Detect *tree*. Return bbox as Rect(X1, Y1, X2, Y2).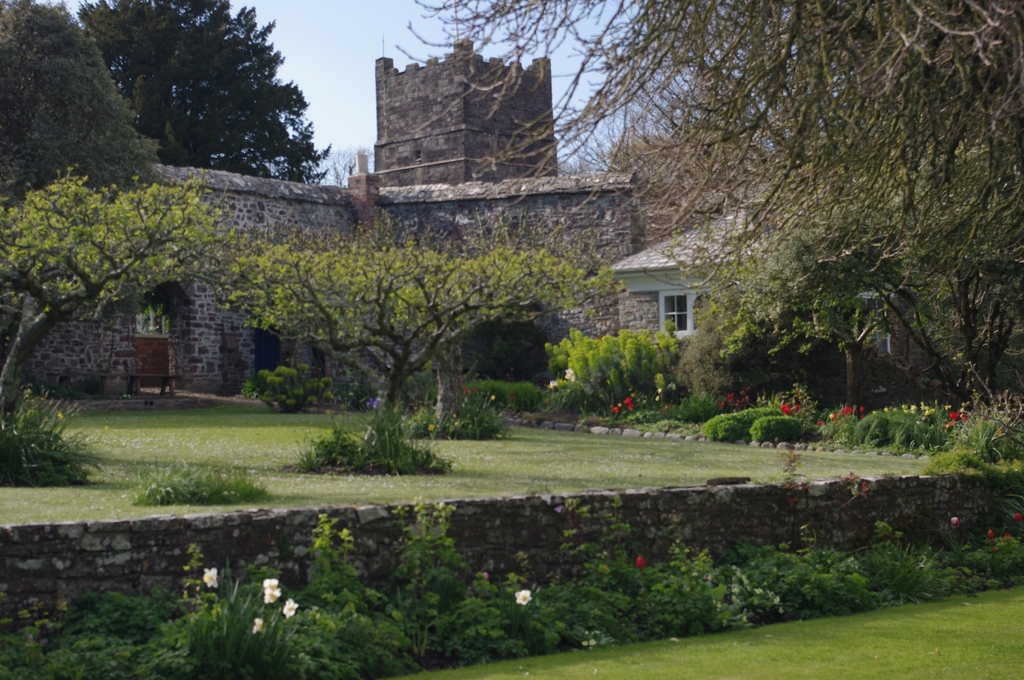
Rect(73, 0, 334, 203).
